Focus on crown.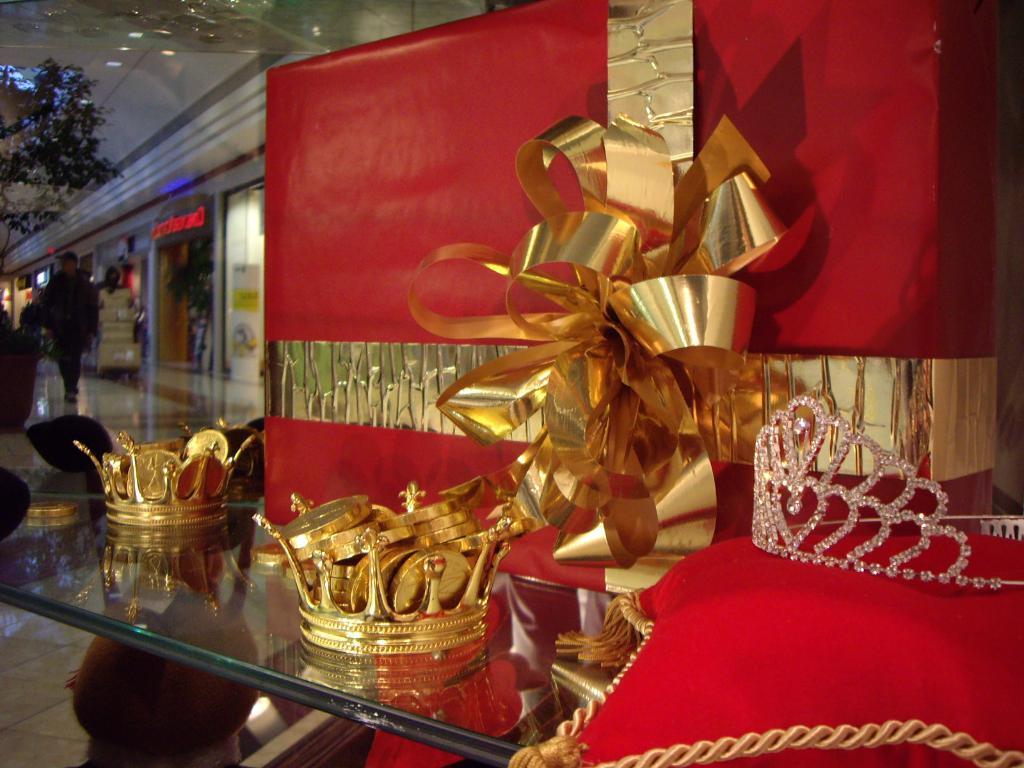
Focused at <box>69,431,255,527</box>.
